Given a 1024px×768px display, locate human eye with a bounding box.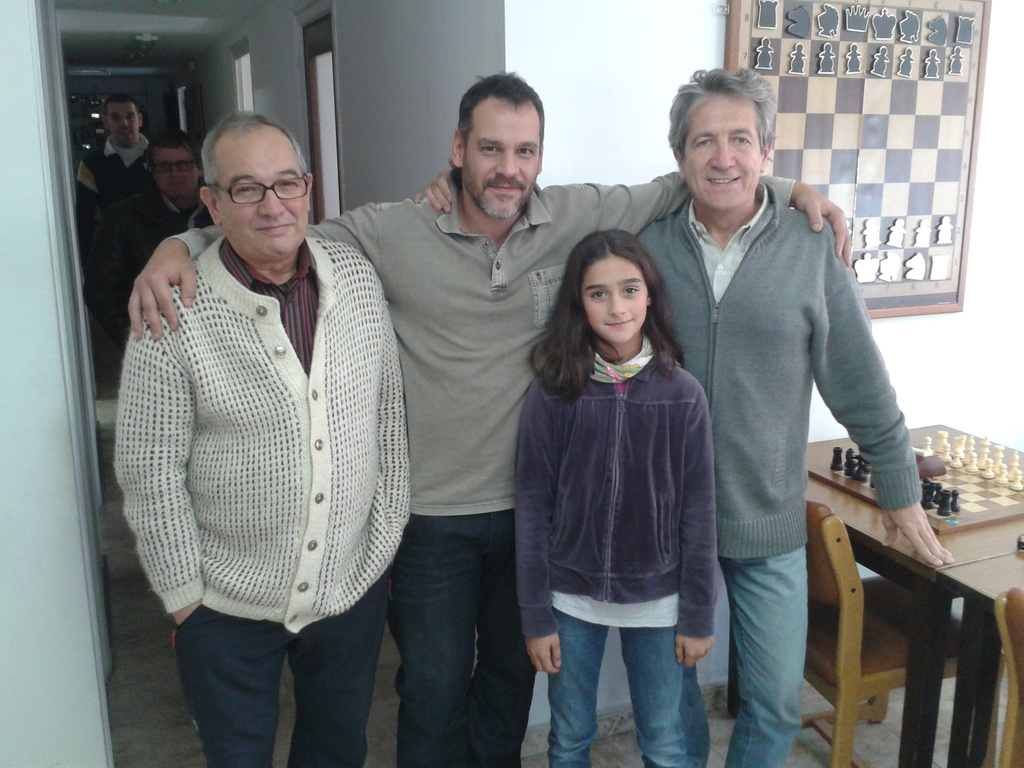
Located: [517,148,534,159].
